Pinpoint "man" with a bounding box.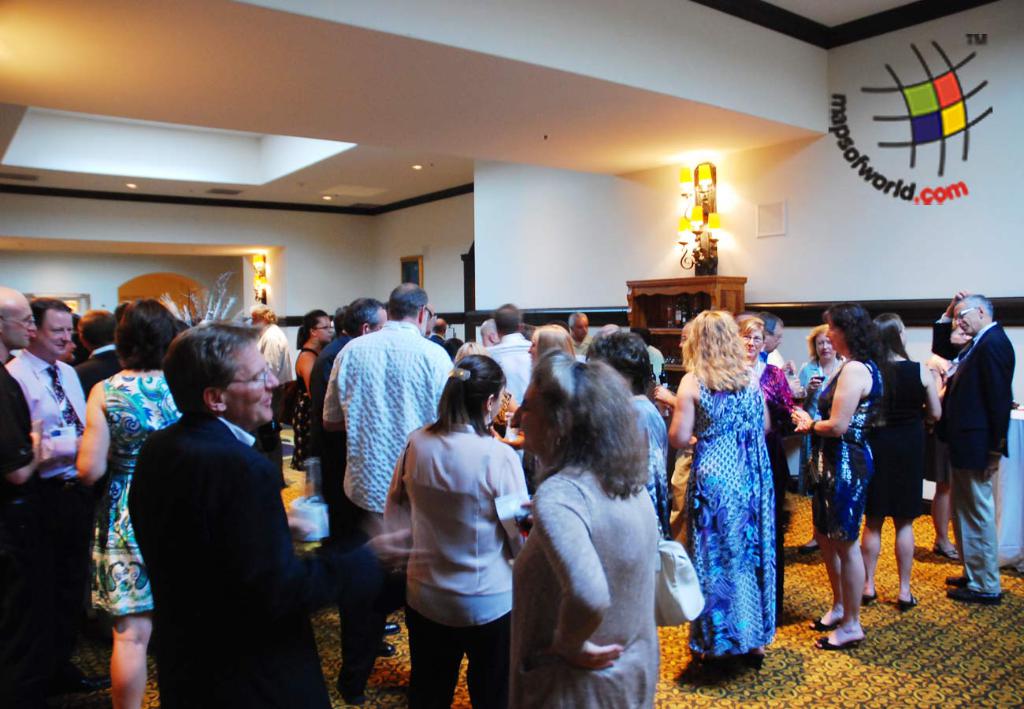
rect(123, 320, 433, 708).
